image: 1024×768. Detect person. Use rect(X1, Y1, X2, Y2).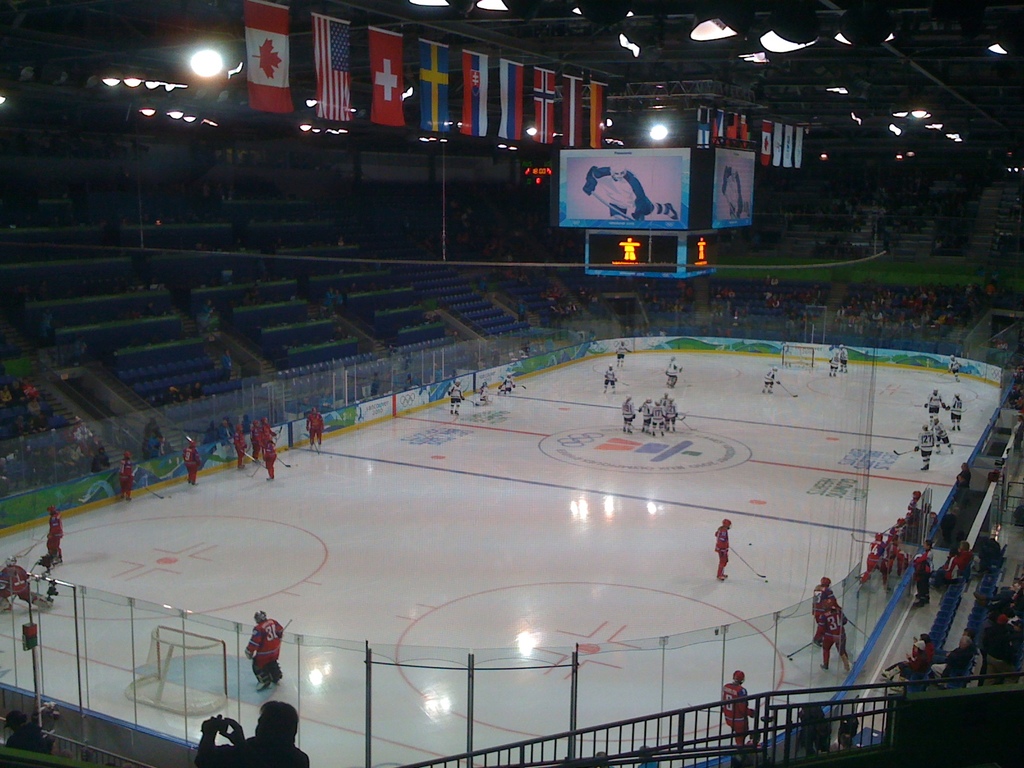
rect(664, 392, 670, 410).
